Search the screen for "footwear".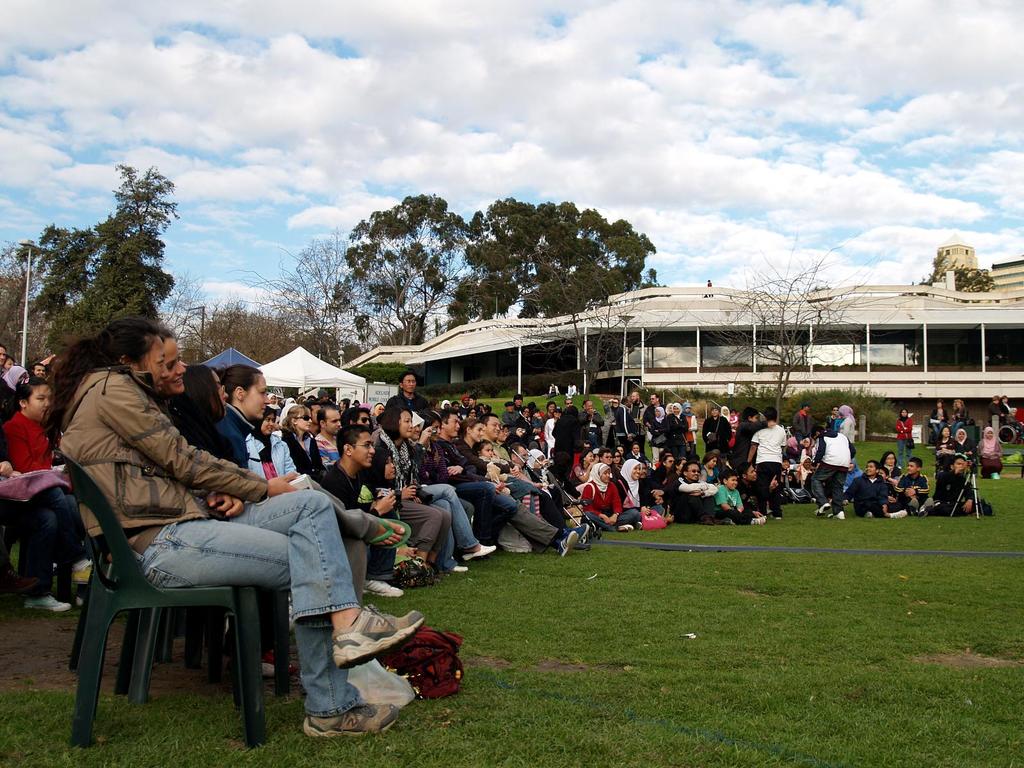
Found at l=359, t=565, r=401, b=605.
